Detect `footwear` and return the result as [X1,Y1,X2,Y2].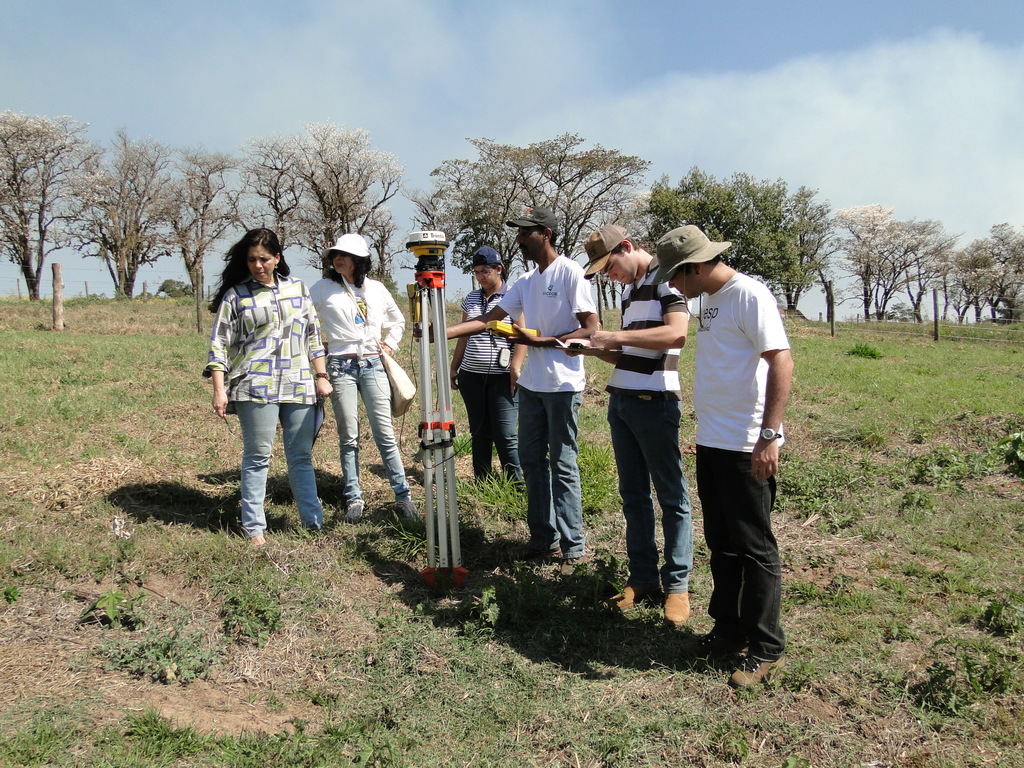
[681,625,746,660].
